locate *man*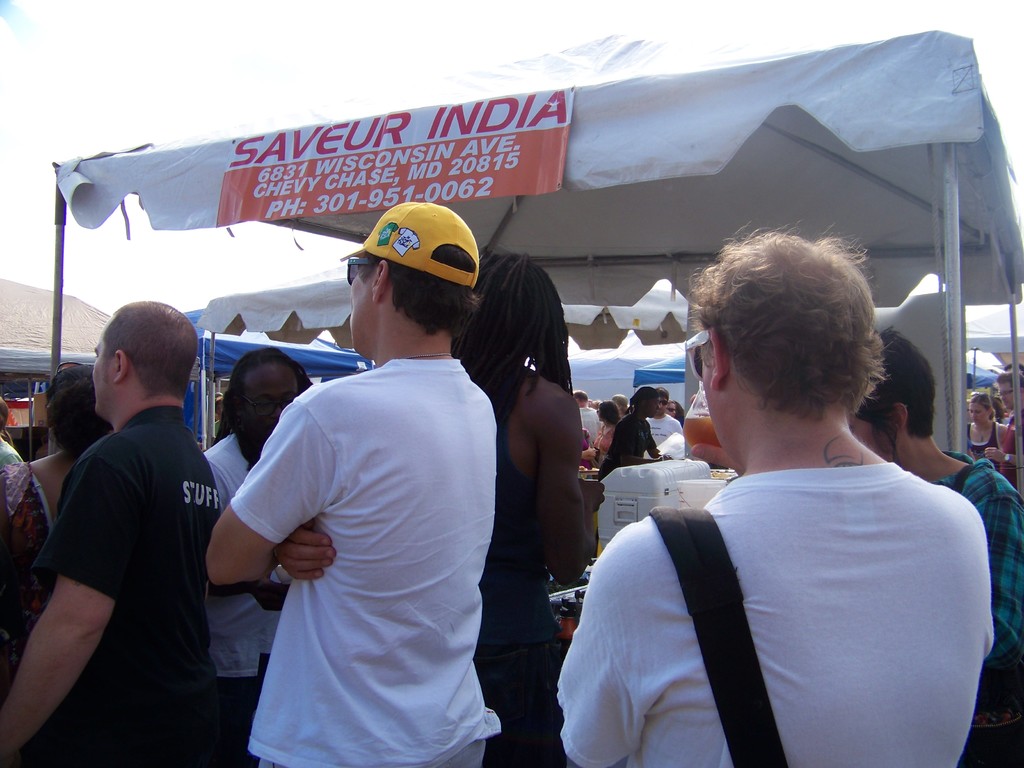
detection(0, 299, 227, 767)
